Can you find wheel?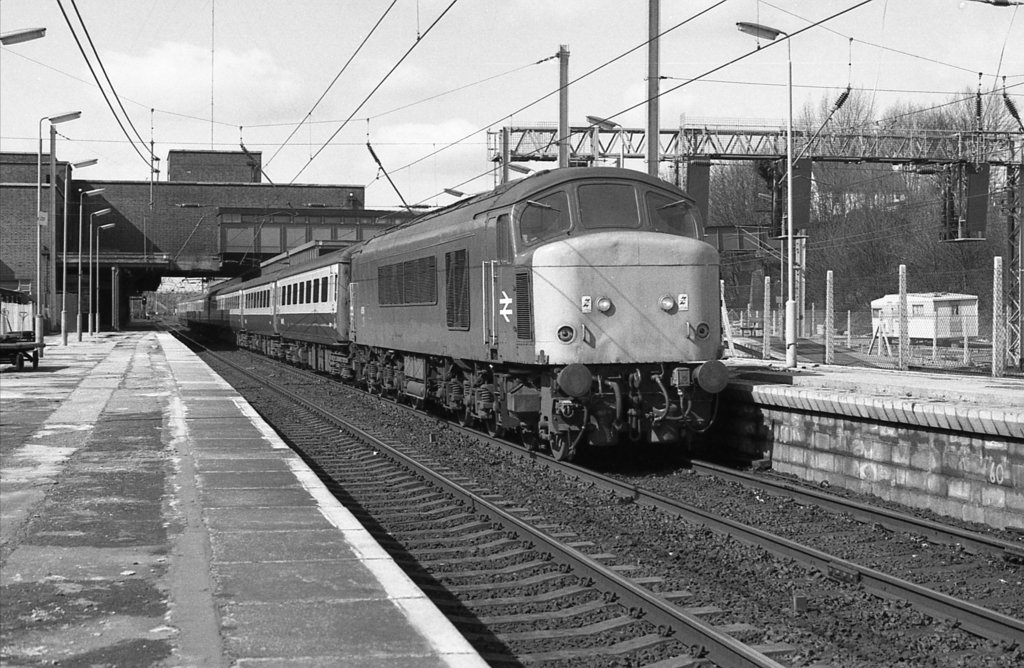
Yes, bounding box: detection(530, 400, 575, 461).
